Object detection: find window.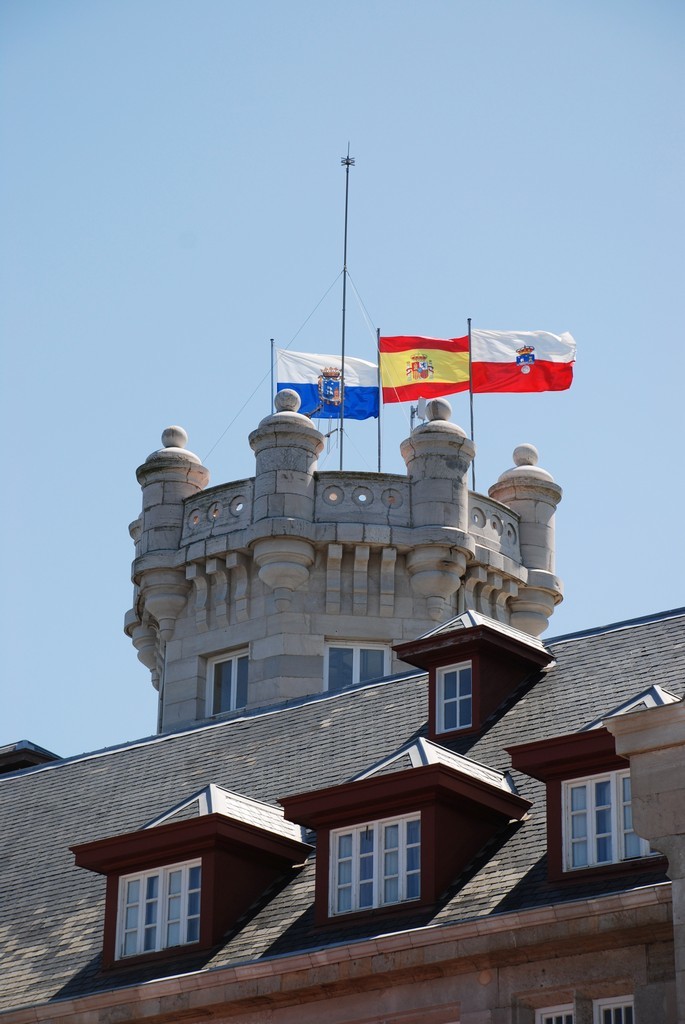
555 767 658 880.
